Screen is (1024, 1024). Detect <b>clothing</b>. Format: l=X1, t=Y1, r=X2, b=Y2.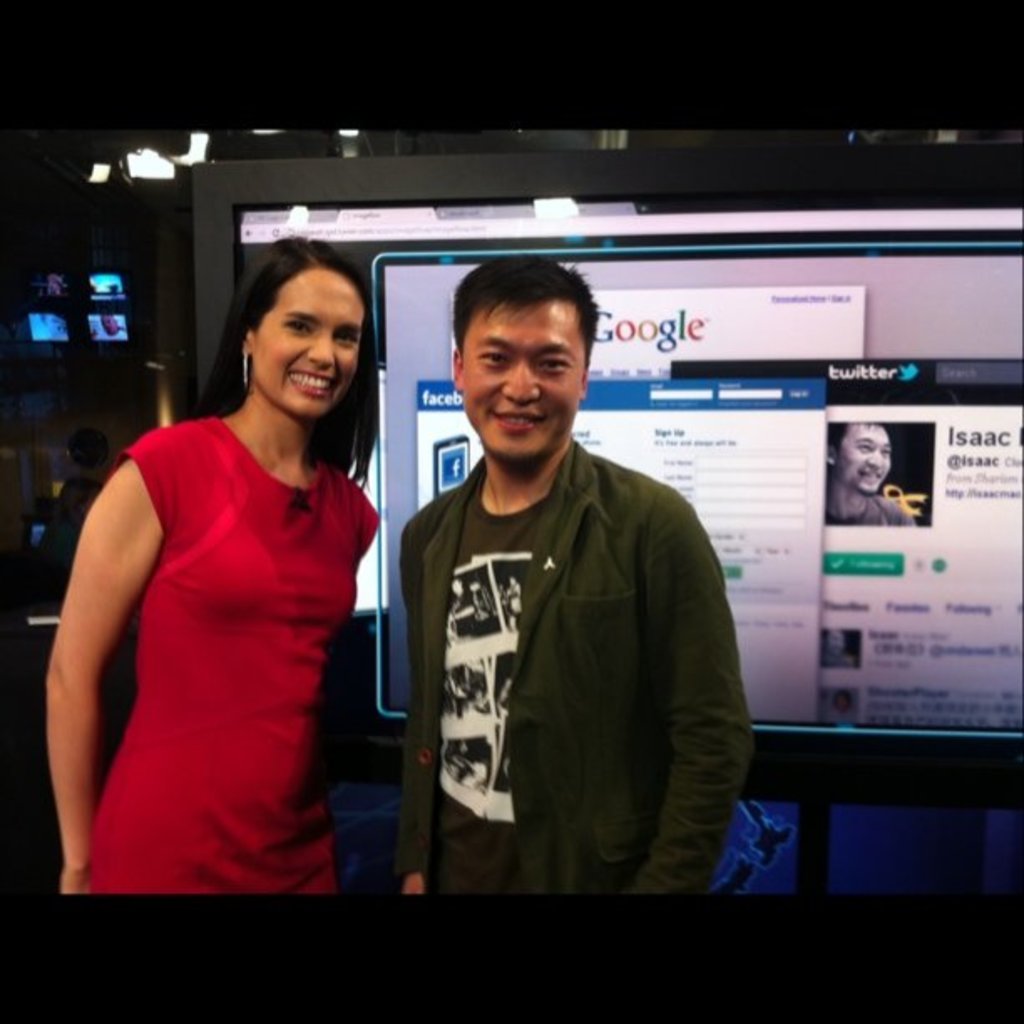
l=57, t=350, r=380, b=883.
